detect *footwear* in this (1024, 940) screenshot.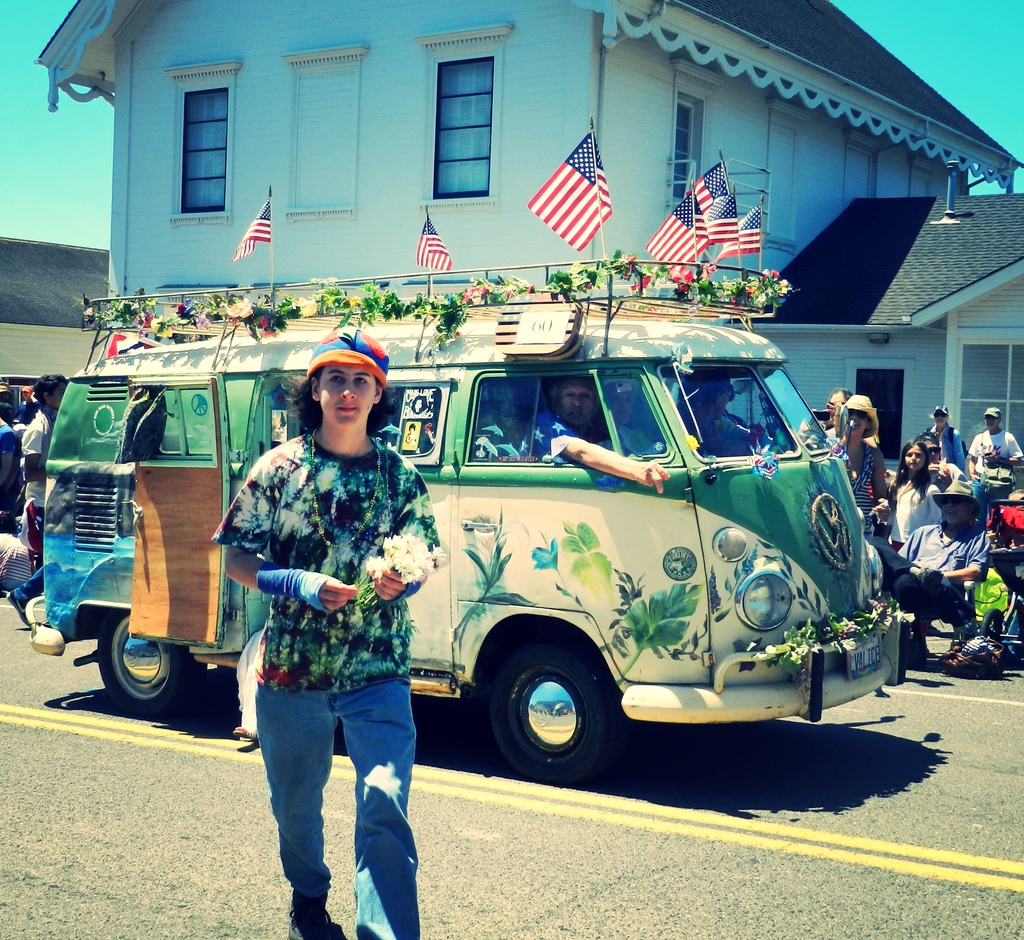
Detection: locate(291, 888, 326, 939).
